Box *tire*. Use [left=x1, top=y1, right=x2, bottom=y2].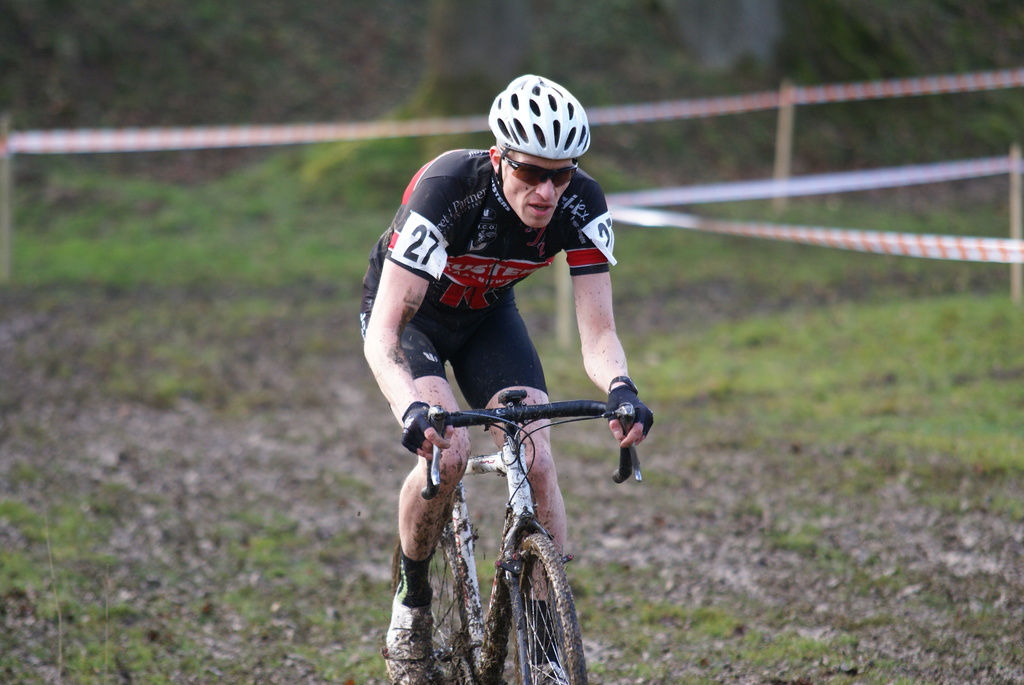
[left=512, top=531, right=587, bottom=684].
